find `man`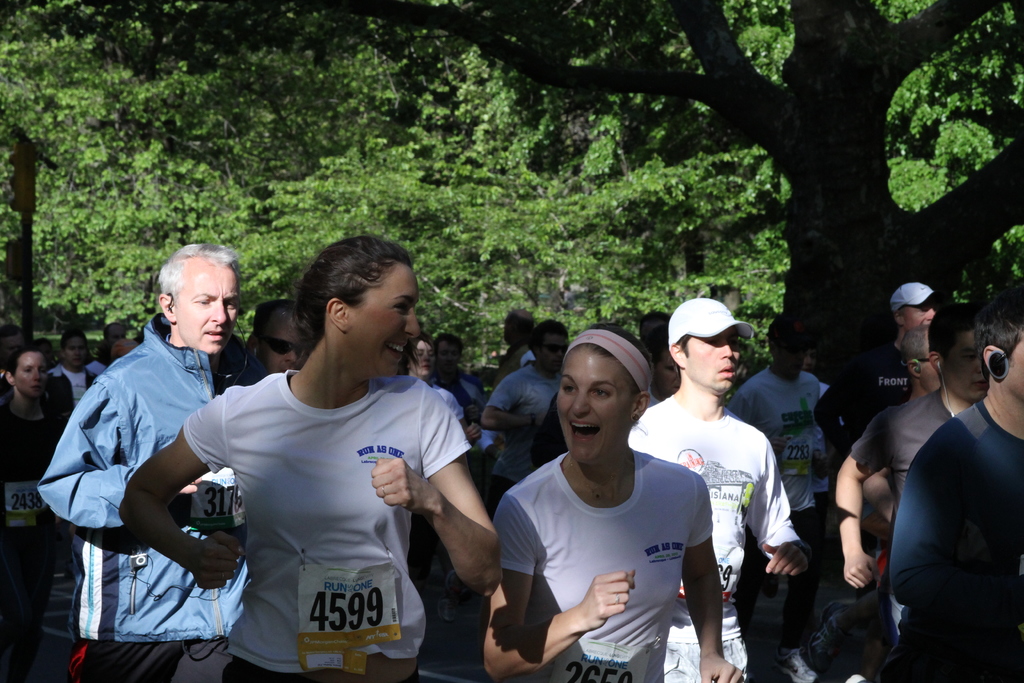
bbox=(481, 317, 569, 486)
